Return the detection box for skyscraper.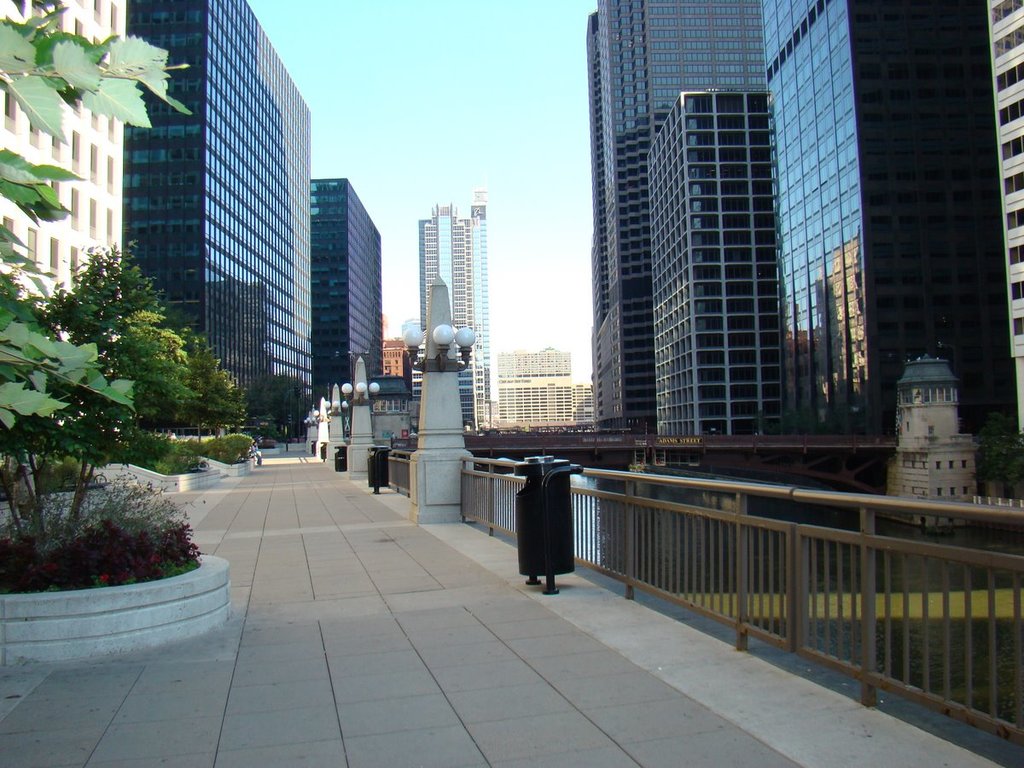
Rect(481, 381, 586, 424).
